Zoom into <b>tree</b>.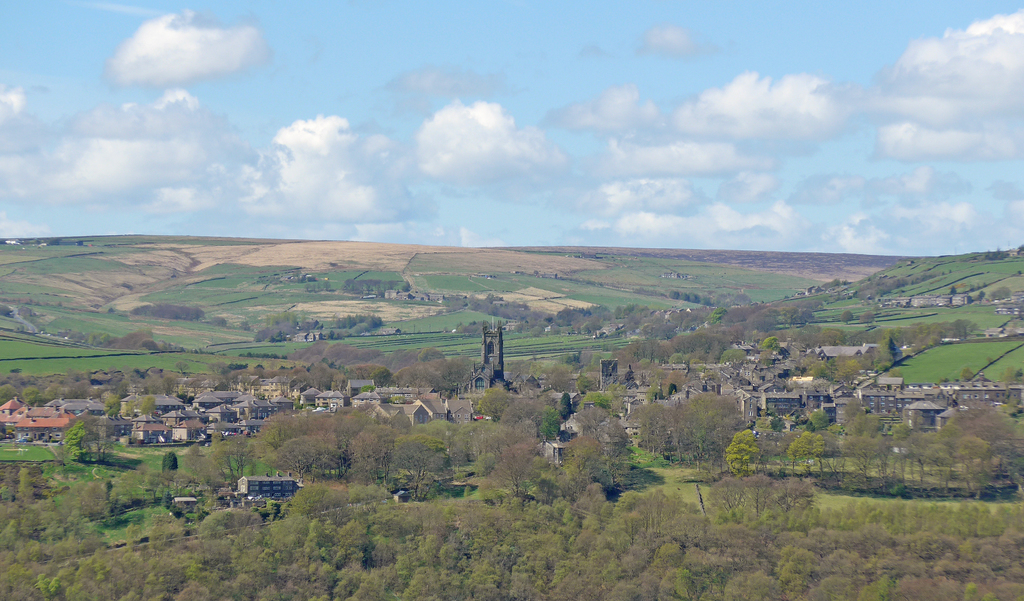
Zoom target: [left=666, top=367, right=692, bottom=392].
